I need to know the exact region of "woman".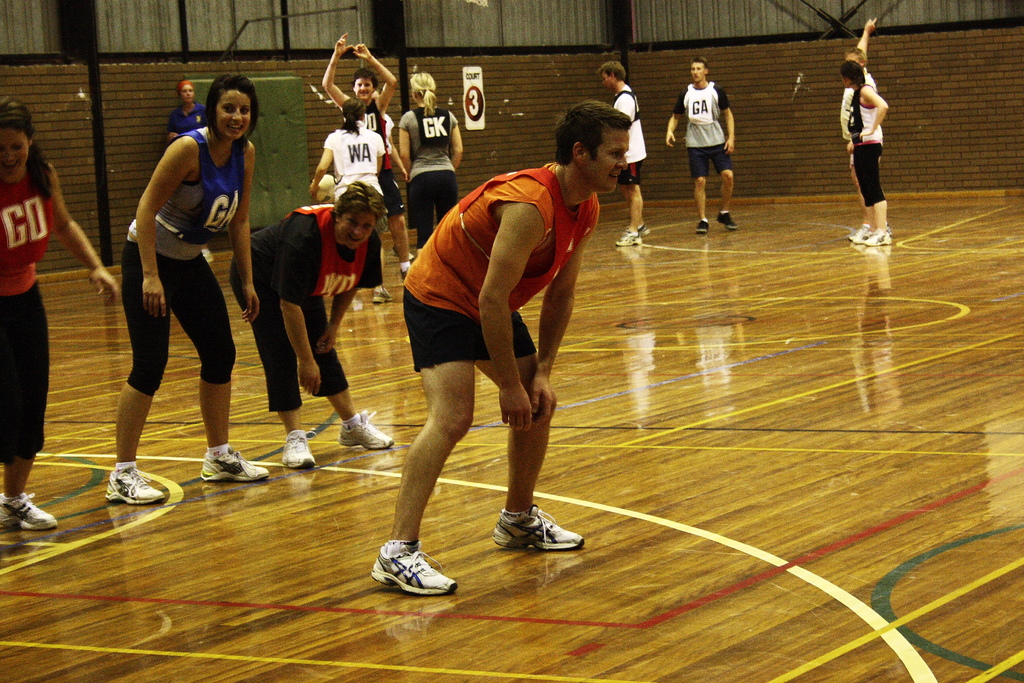
Region: bbox(102, 71, 275, 498).
